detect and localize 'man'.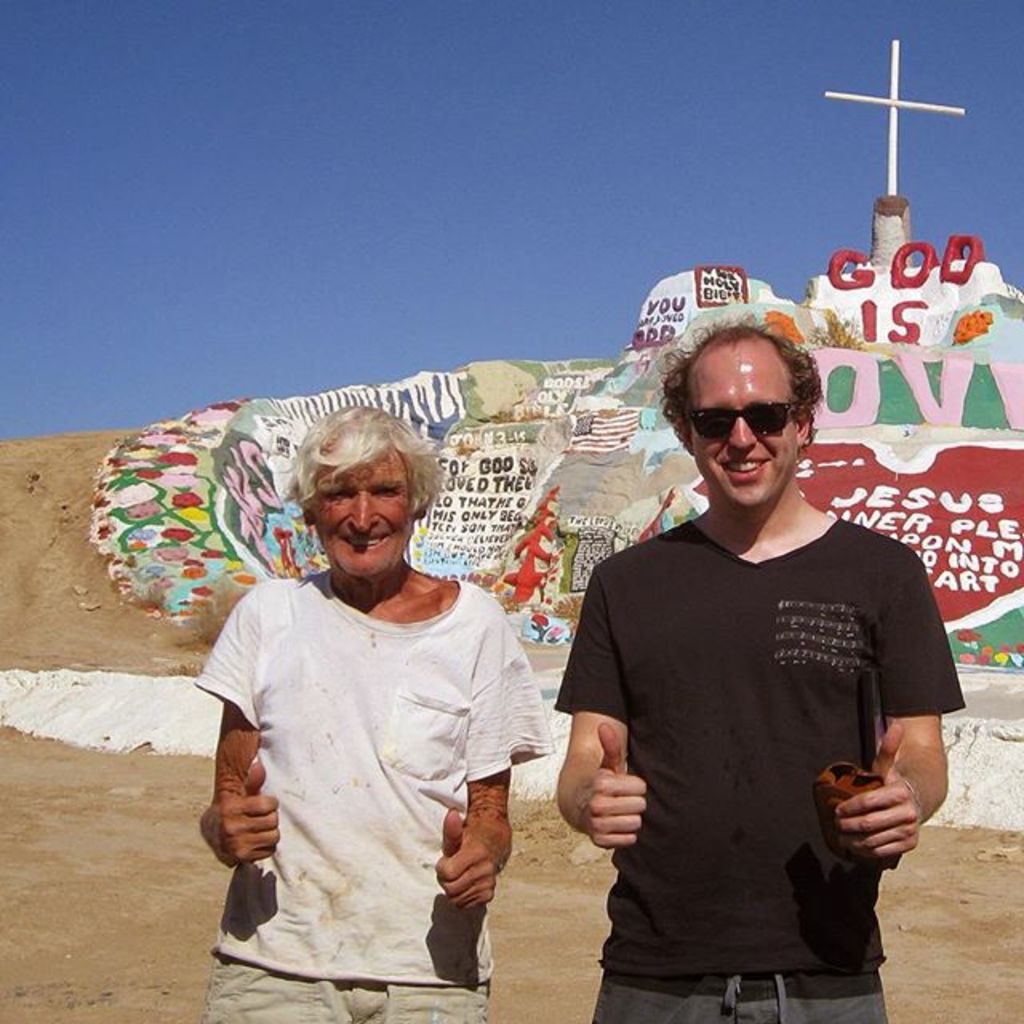
Localized at 179/400/544/1022.
